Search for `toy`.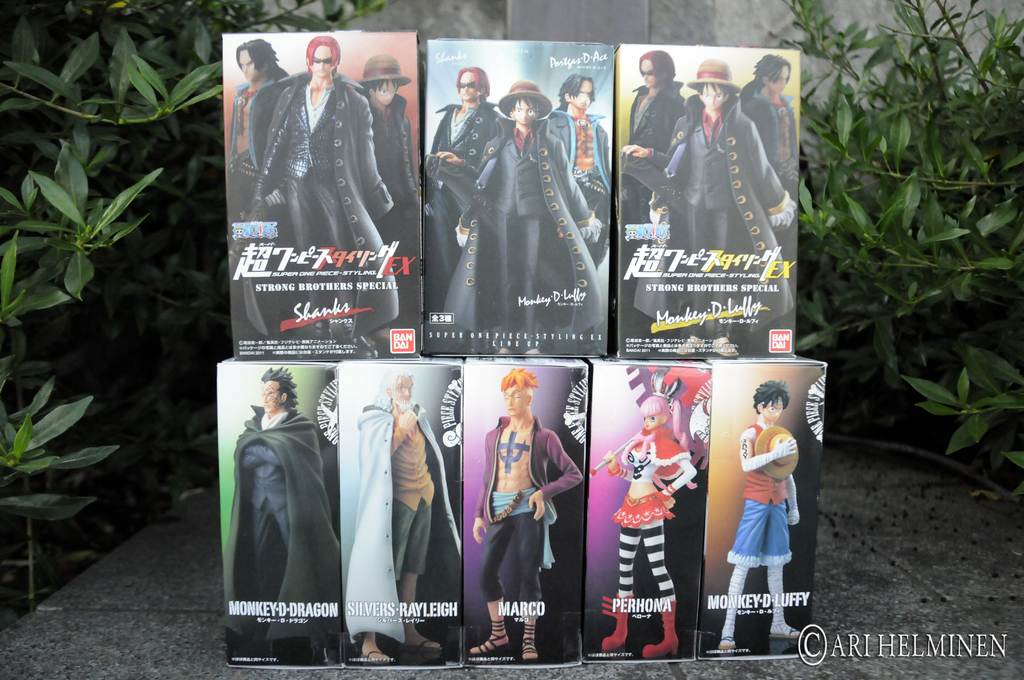
Found at 471/365/582/663.
